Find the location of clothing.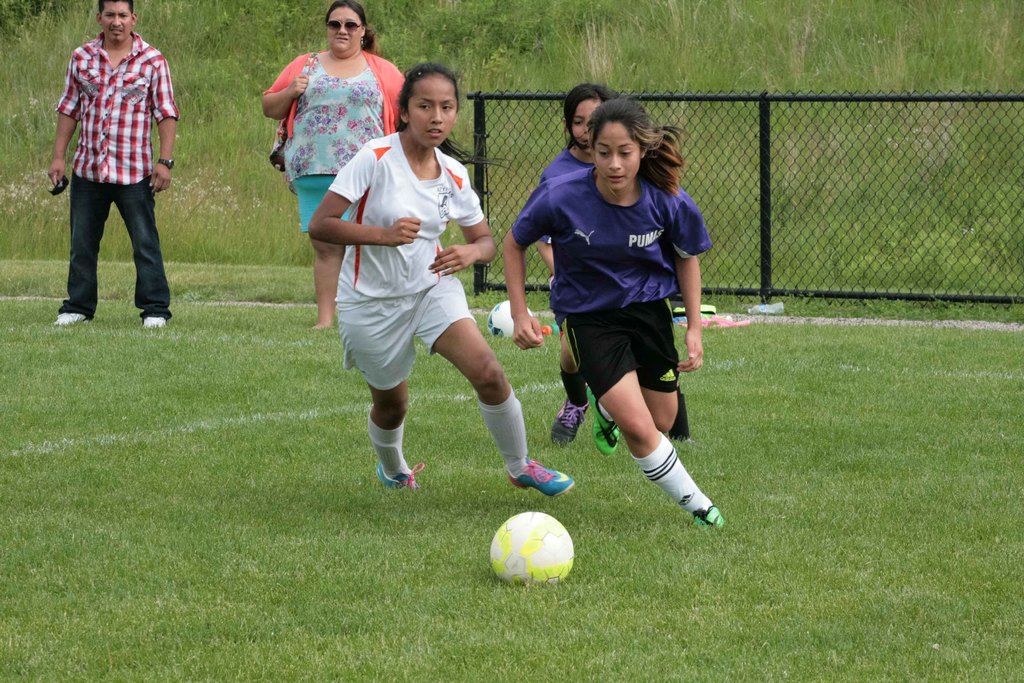
Location: box(498, 164, 710, 403).
